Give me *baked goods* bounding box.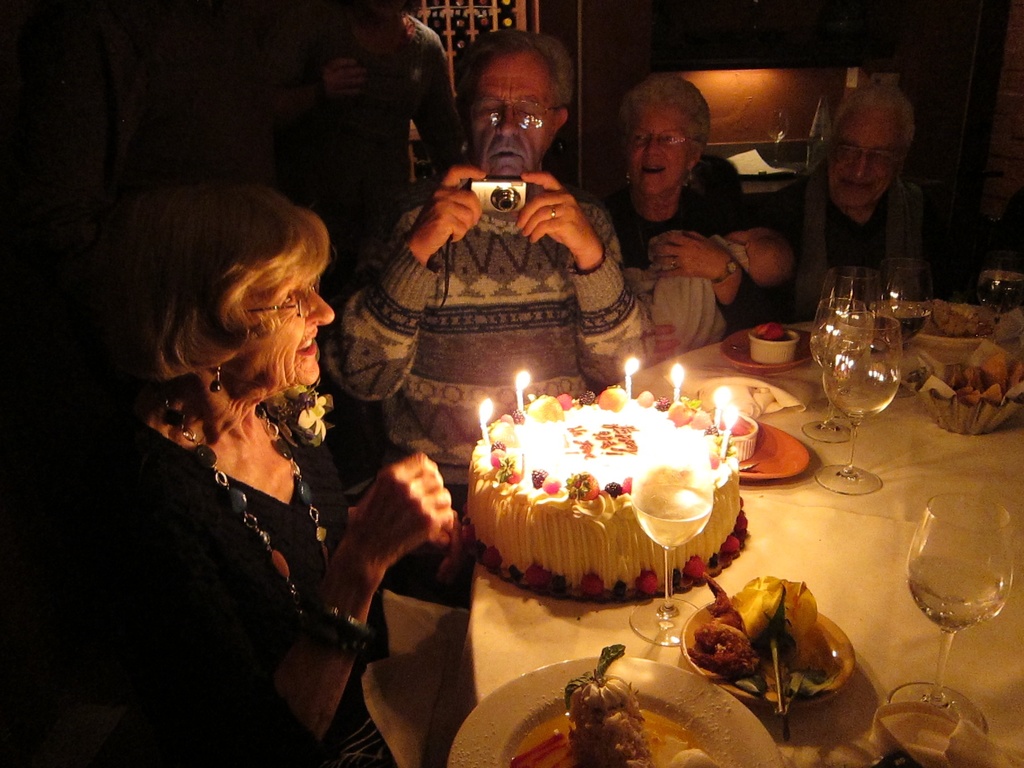
Rect(447, 399, 769, 614).
